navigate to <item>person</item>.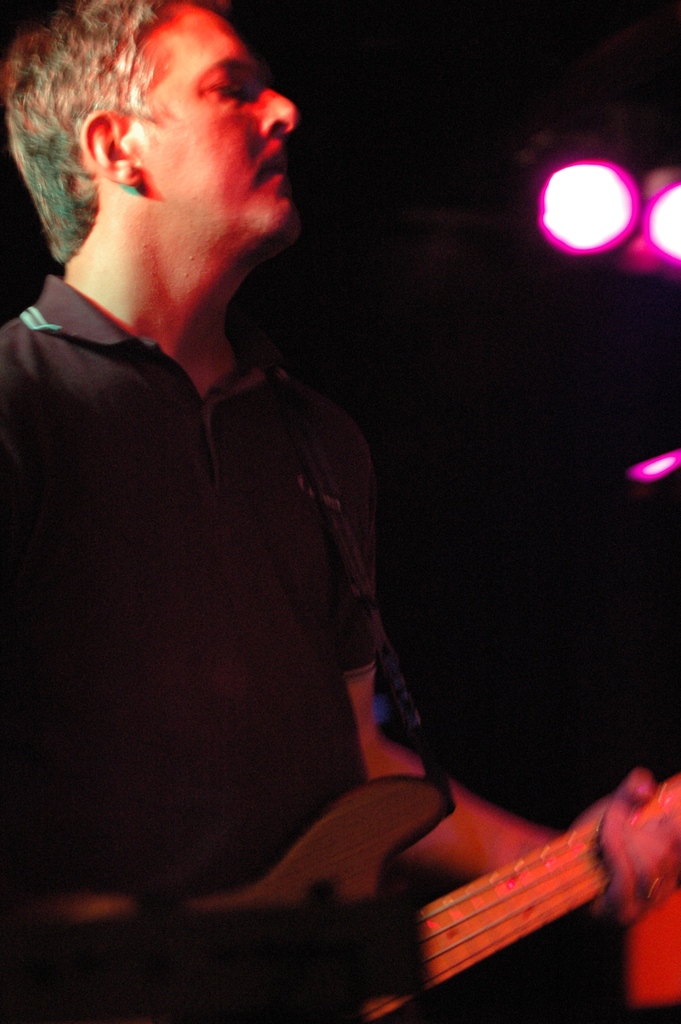
Navigation target: pyautogui.locateOnScreen(40, 87, 535, 959).
